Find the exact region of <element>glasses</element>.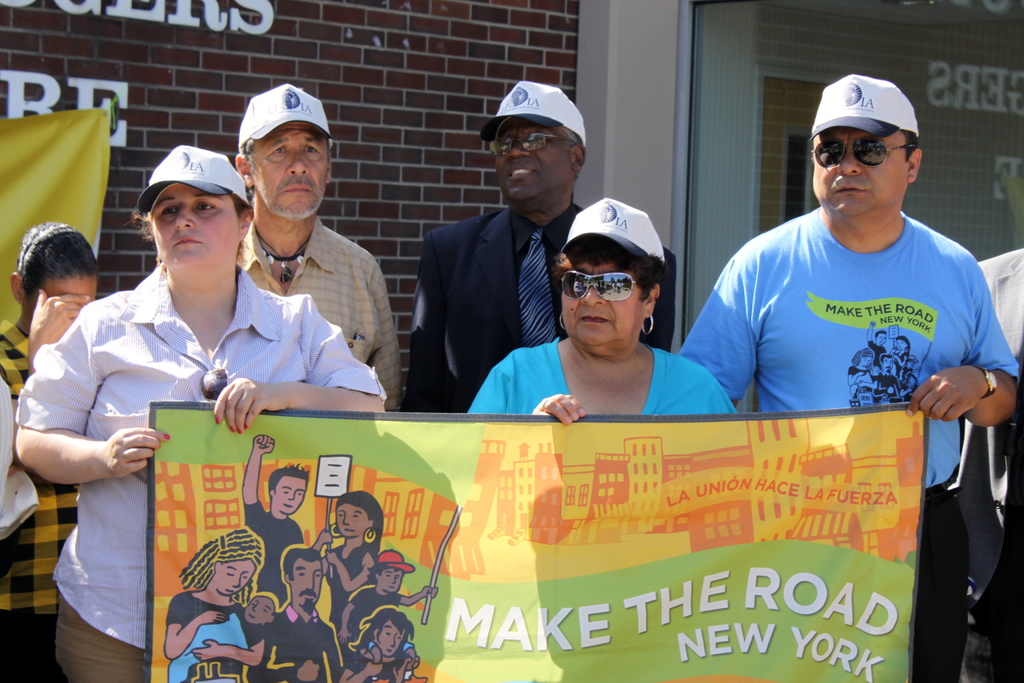
Exact region: pyautogui.locateOnScreen(492, 130, 570, 161).
